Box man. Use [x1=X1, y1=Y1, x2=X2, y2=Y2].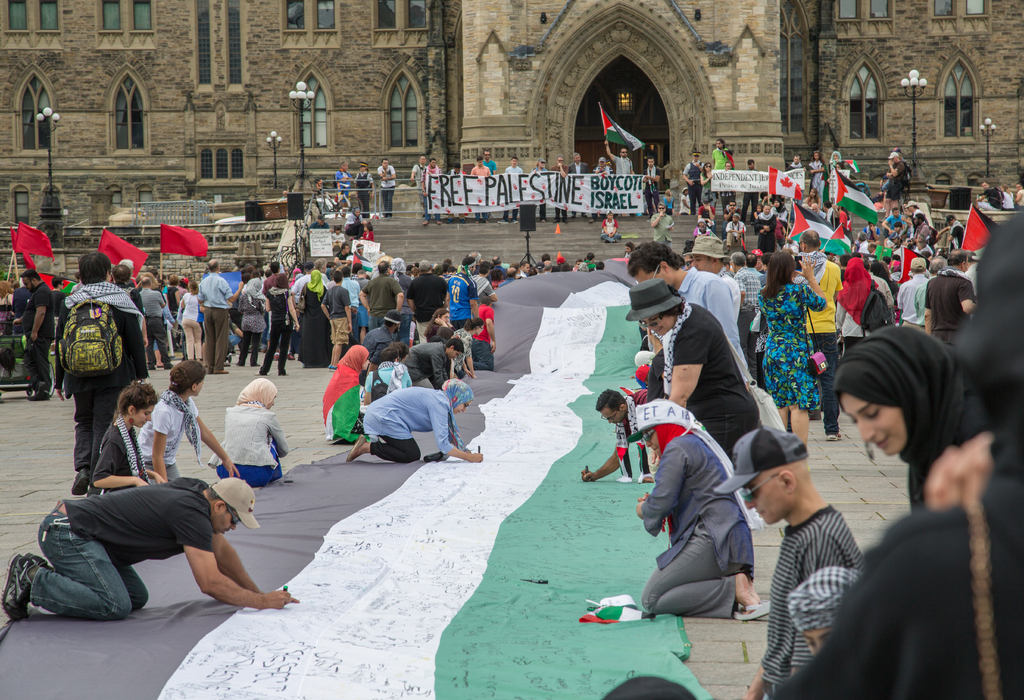
[x1=918, y1=240, x2=983, y2=347].
